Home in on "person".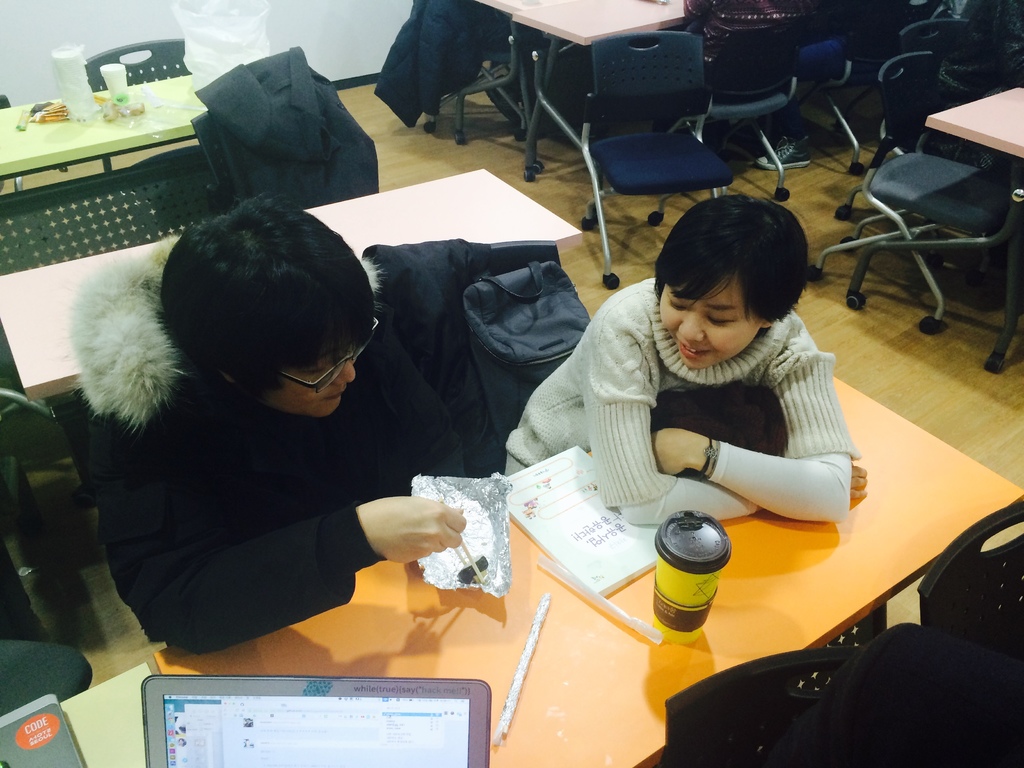
Homed in at (80,187,467,658).
